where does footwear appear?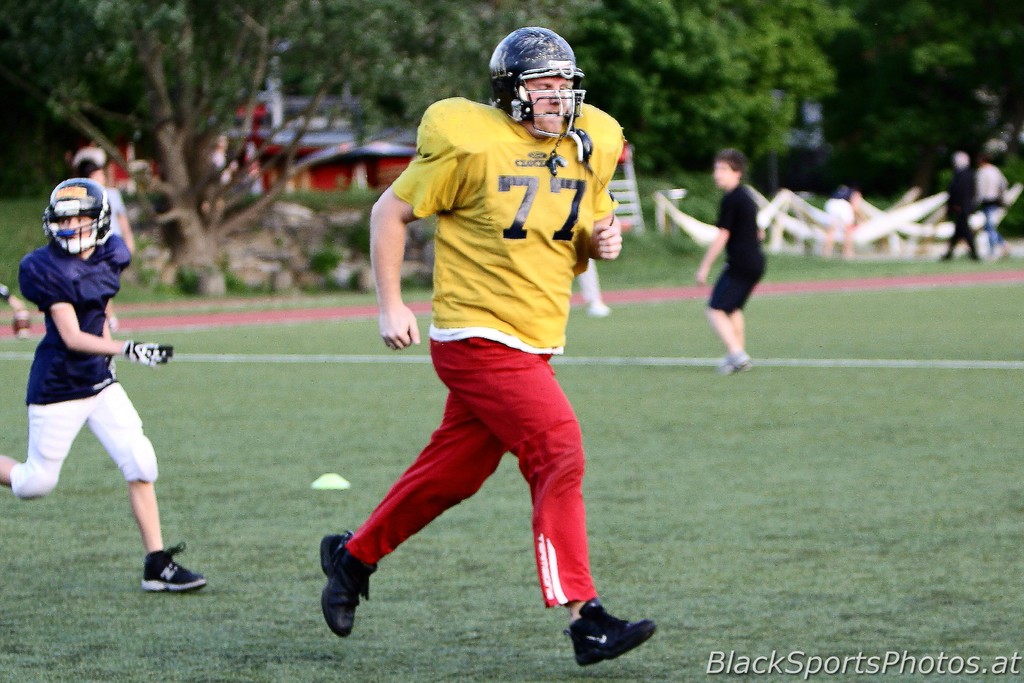
Appears at locate(586, 298, 614, 318).
